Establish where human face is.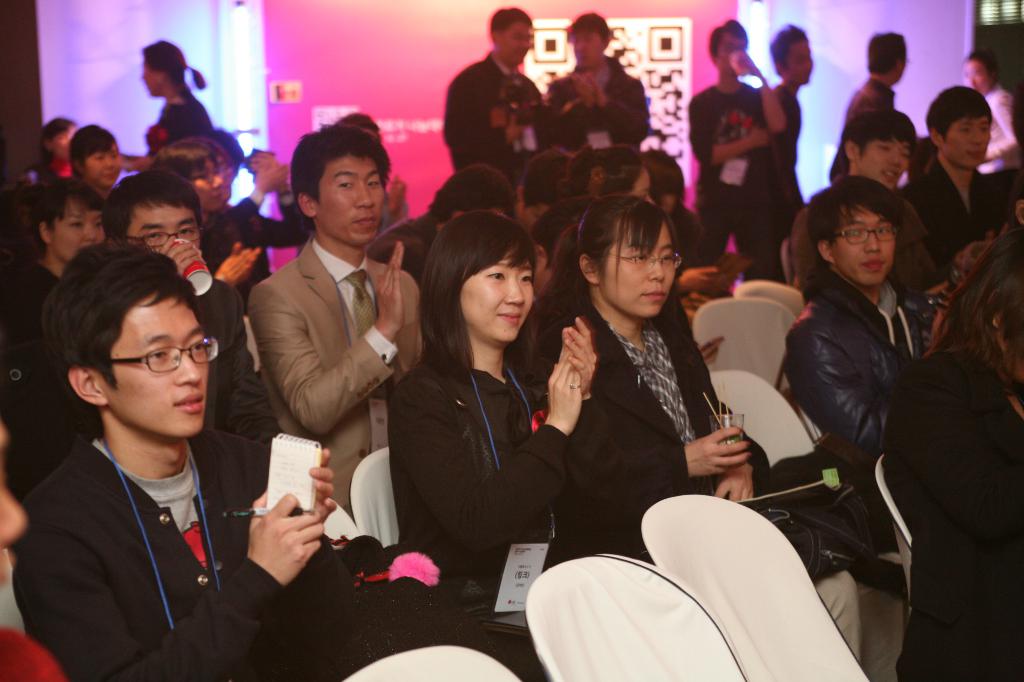
Established at <bbox>130, 206, 204, 247</bbox>.
